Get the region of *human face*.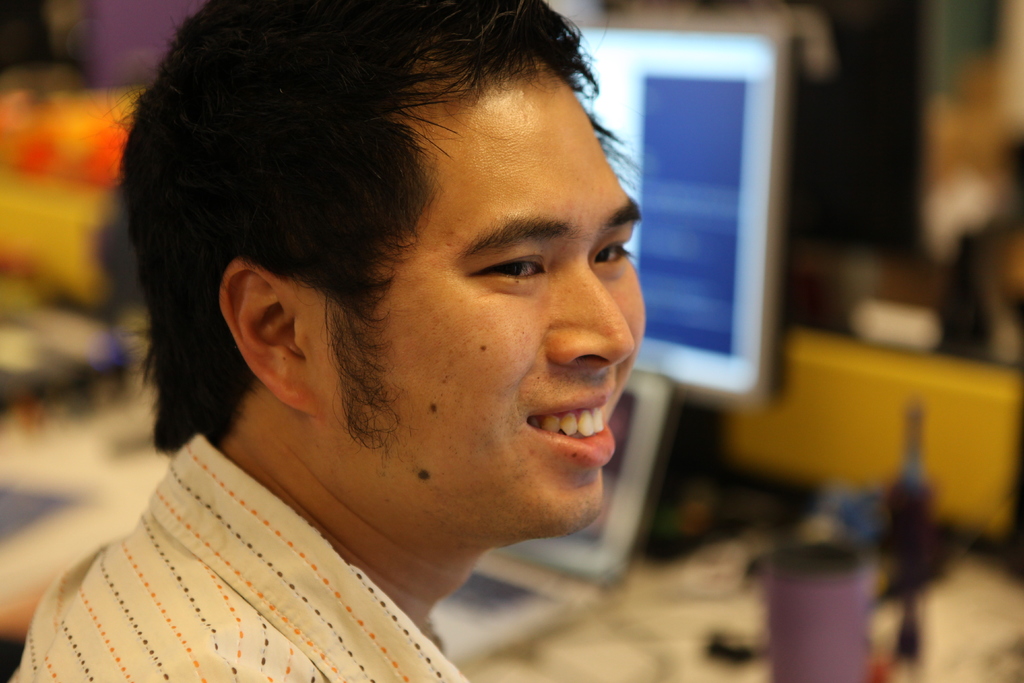
box=[324, 69, 643, 528].
